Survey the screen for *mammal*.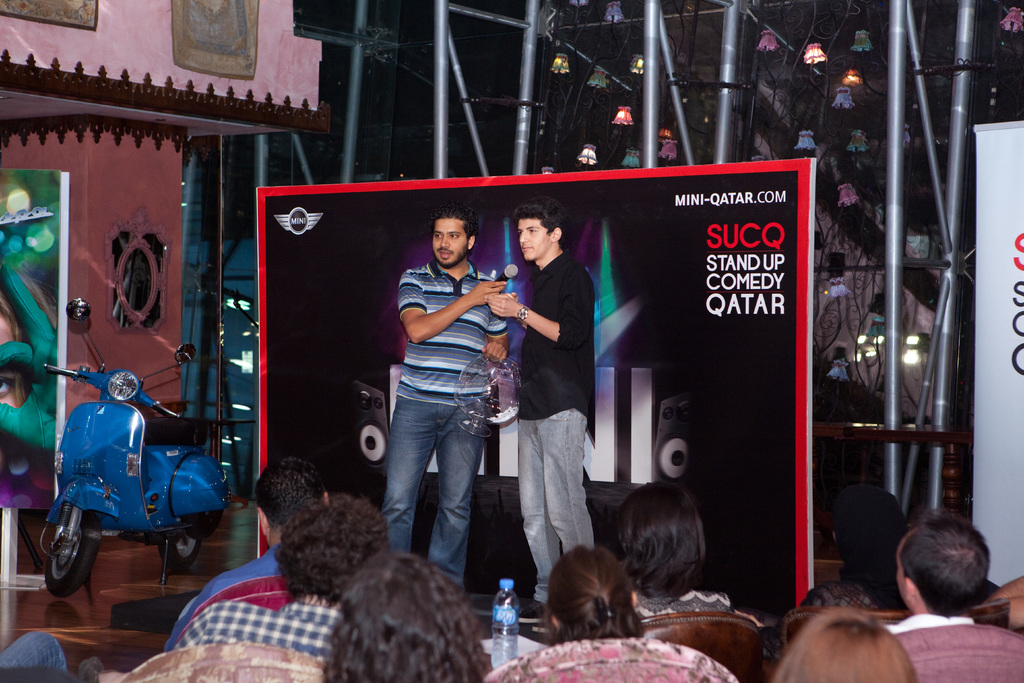
Survey found: 486 199 596 623.
